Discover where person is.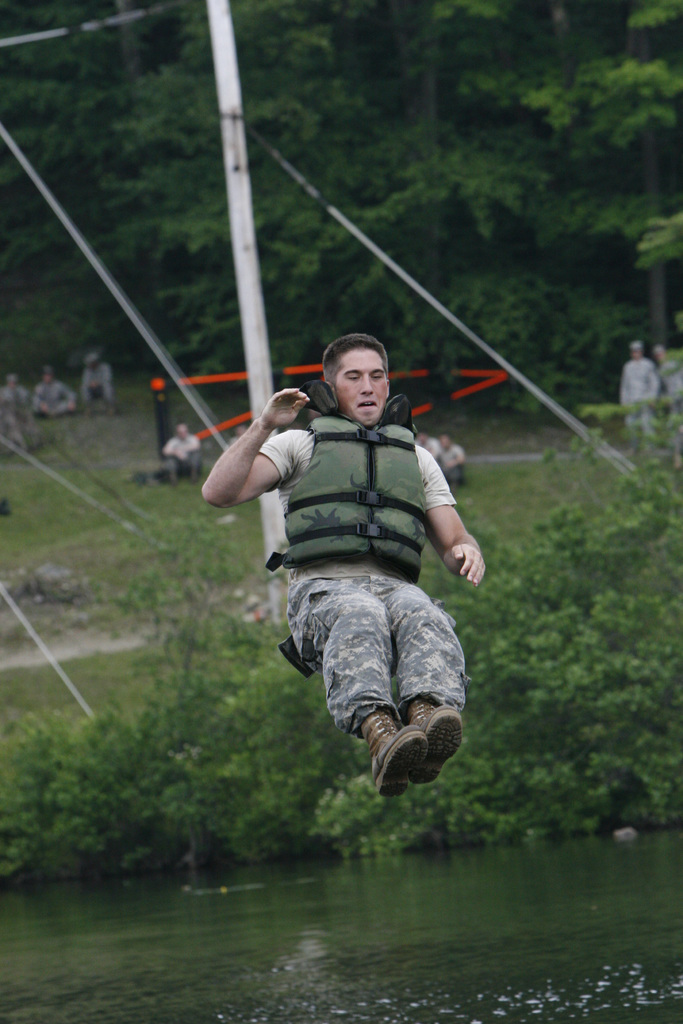
Discovered at region(439, 431, 463, 487).
